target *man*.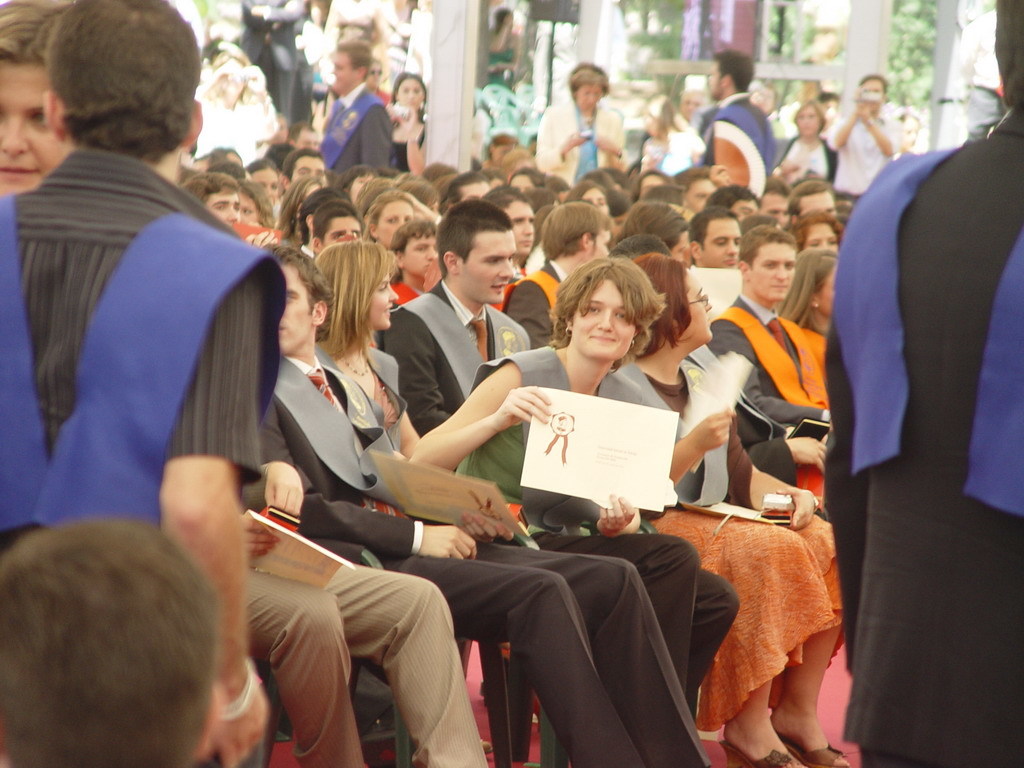
Target region: box(0, 0, 271, 767).
